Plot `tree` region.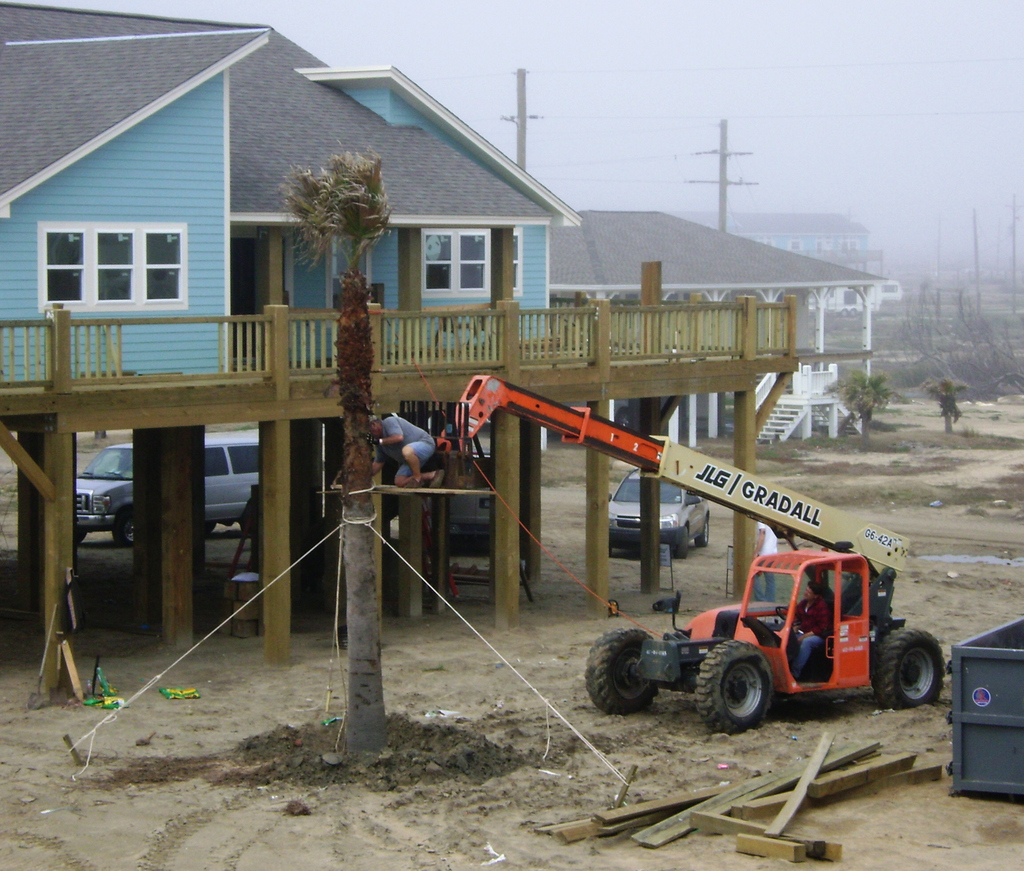
Plotted at <region>277, 147, 403, 750</region>.
